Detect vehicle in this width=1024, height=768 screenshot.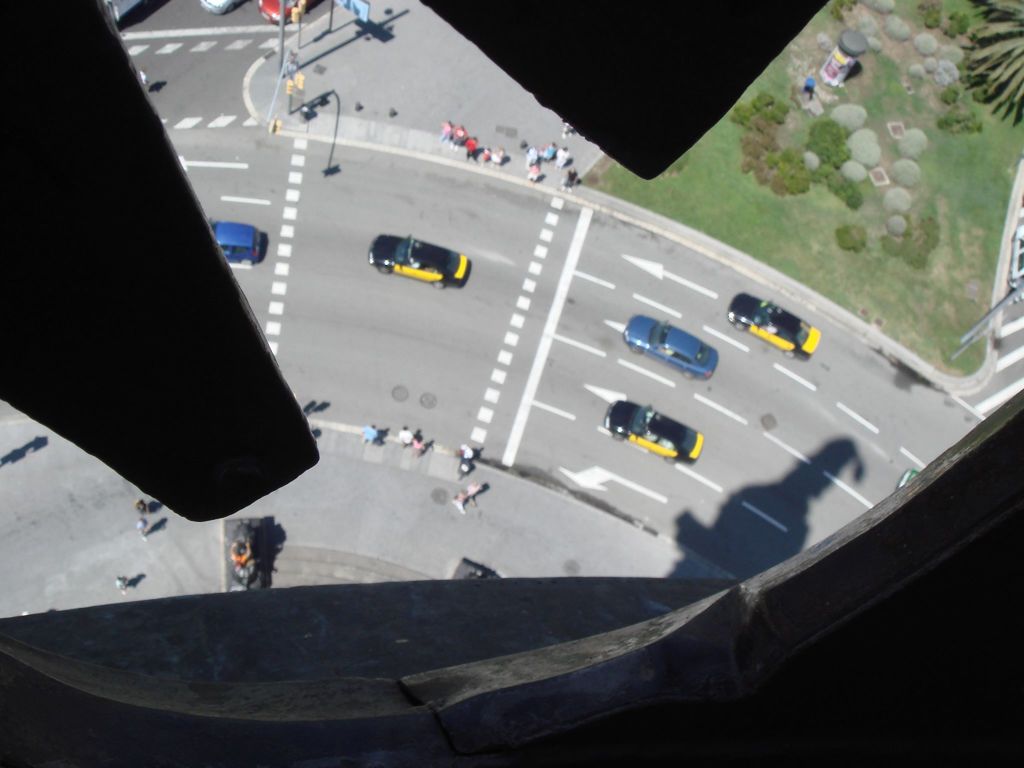
Detection: Rect(211, 220, 263, 268).
